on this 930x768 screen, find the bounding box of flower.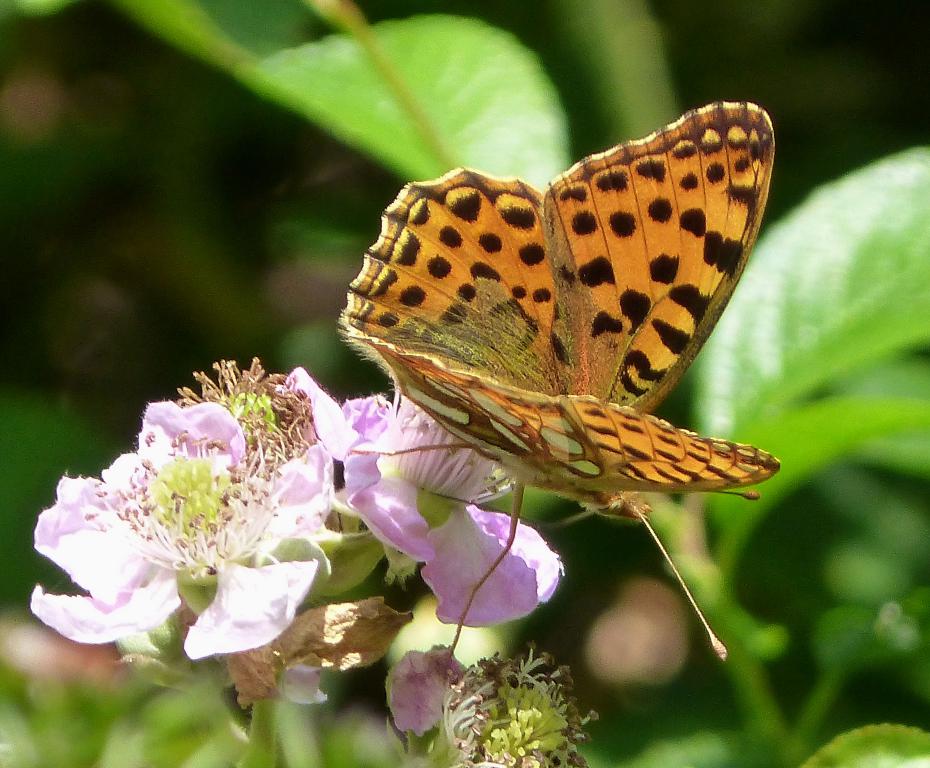
Bounding box: left=386, top=641, right=470, bottom=737.
